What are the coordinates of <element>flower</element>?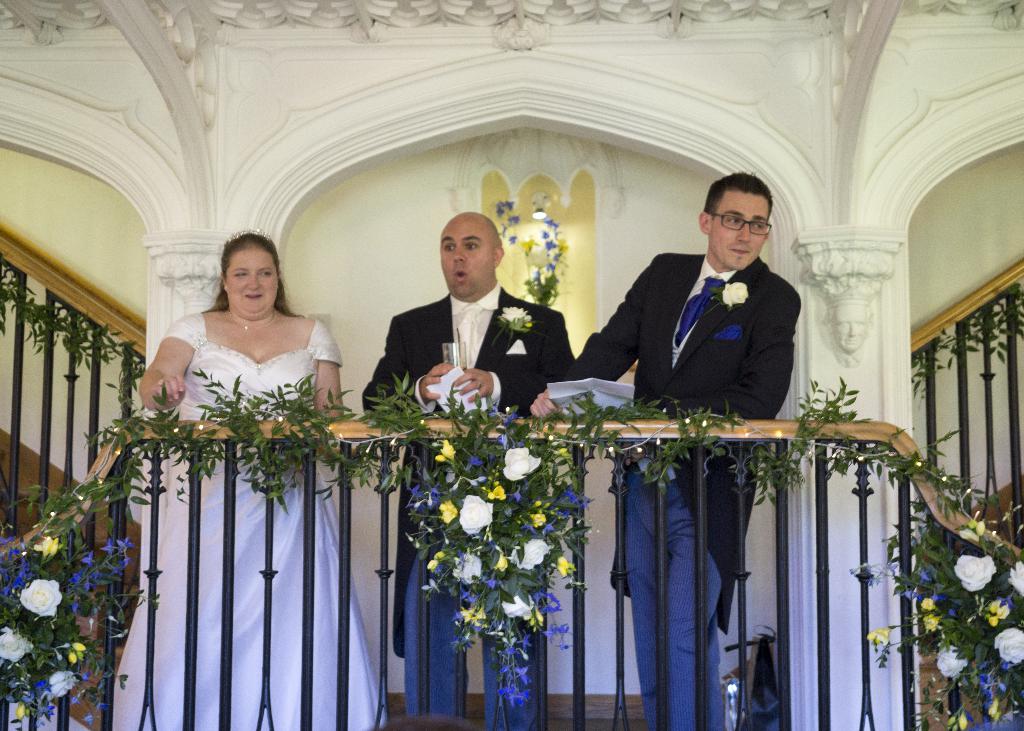
[x1=494, y1=545, x2=505, y2=572].
